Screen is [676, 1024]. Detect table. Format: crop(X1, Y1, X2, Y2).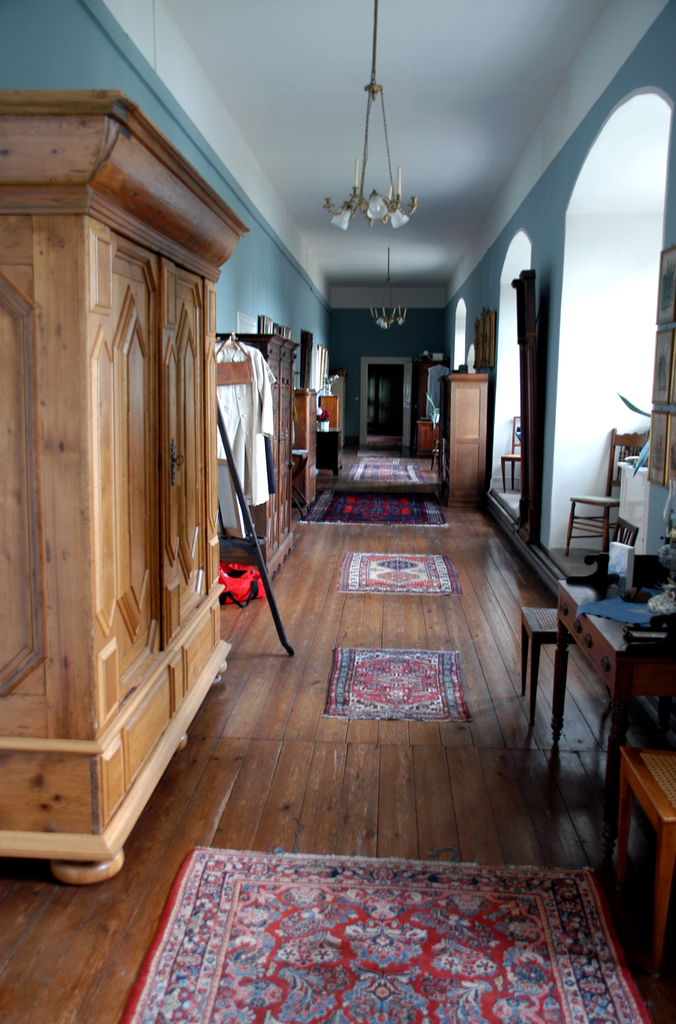
crop(556, 553, 675, 845).
